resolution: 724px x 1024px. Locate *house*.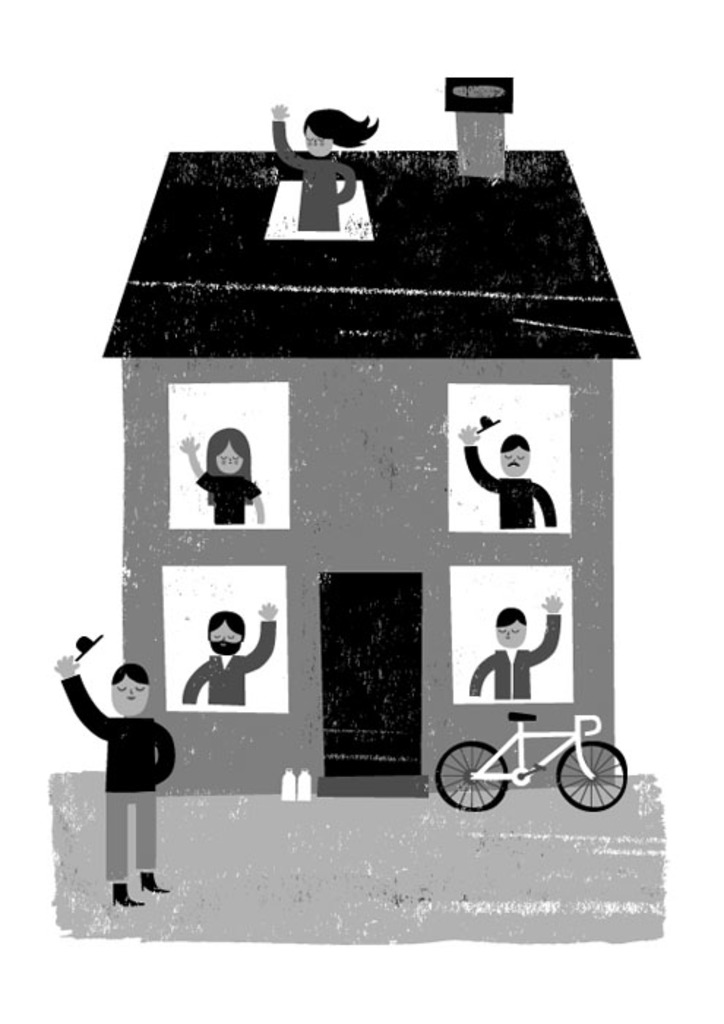
<box>105,78,642,800</box>.
